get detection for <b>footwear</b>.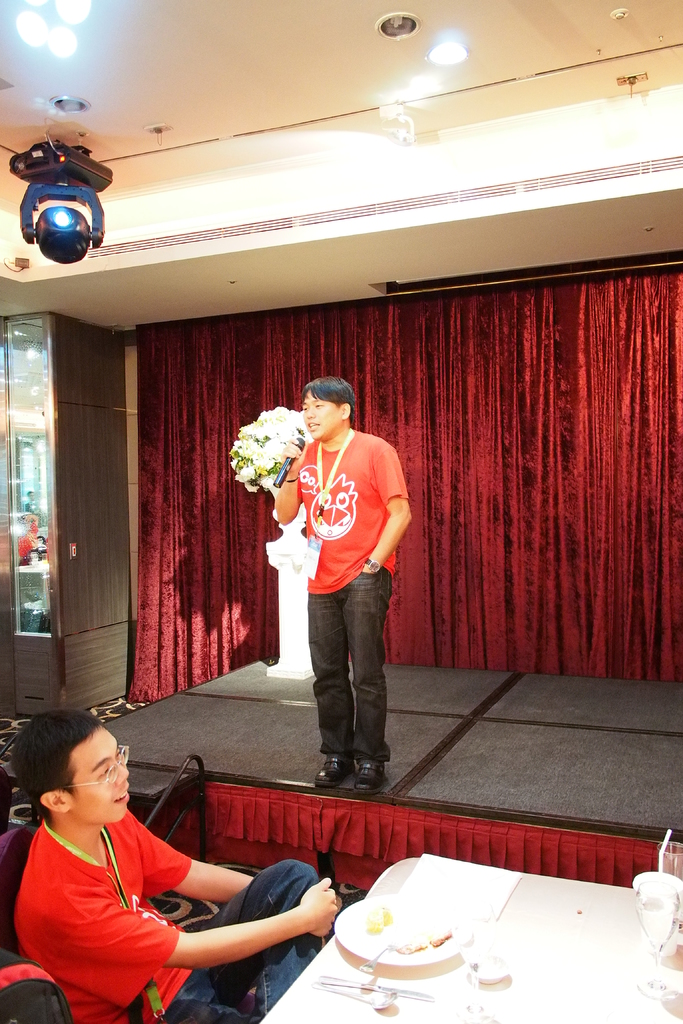
Detection: select_region(355, 755, 390, 794).
